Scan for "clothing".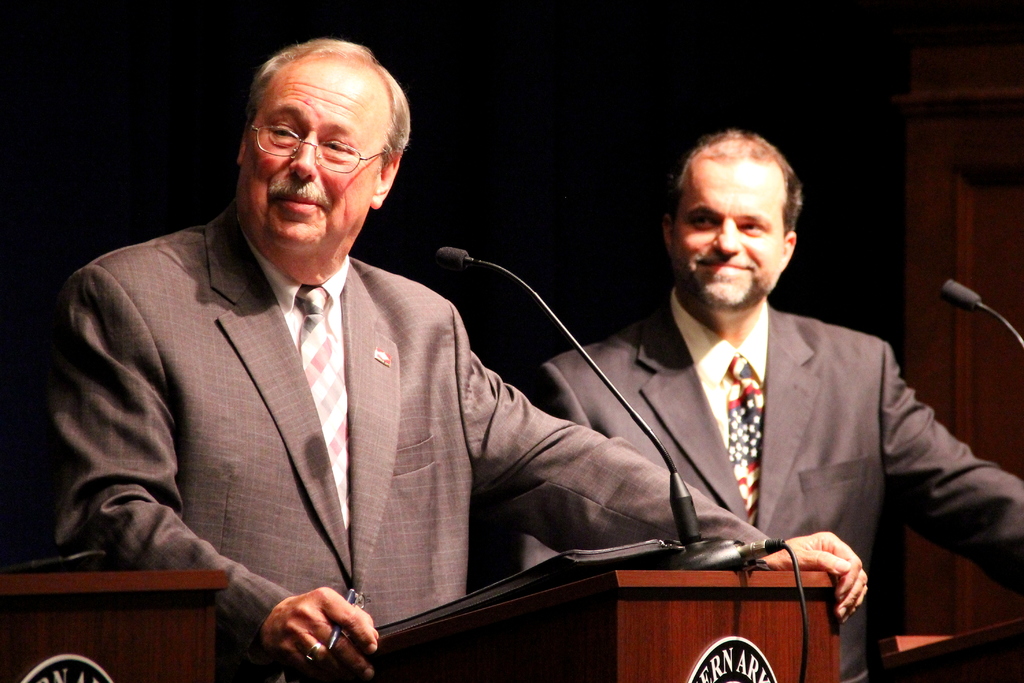
Scan result: detection(492, 277, 1023, 682).
